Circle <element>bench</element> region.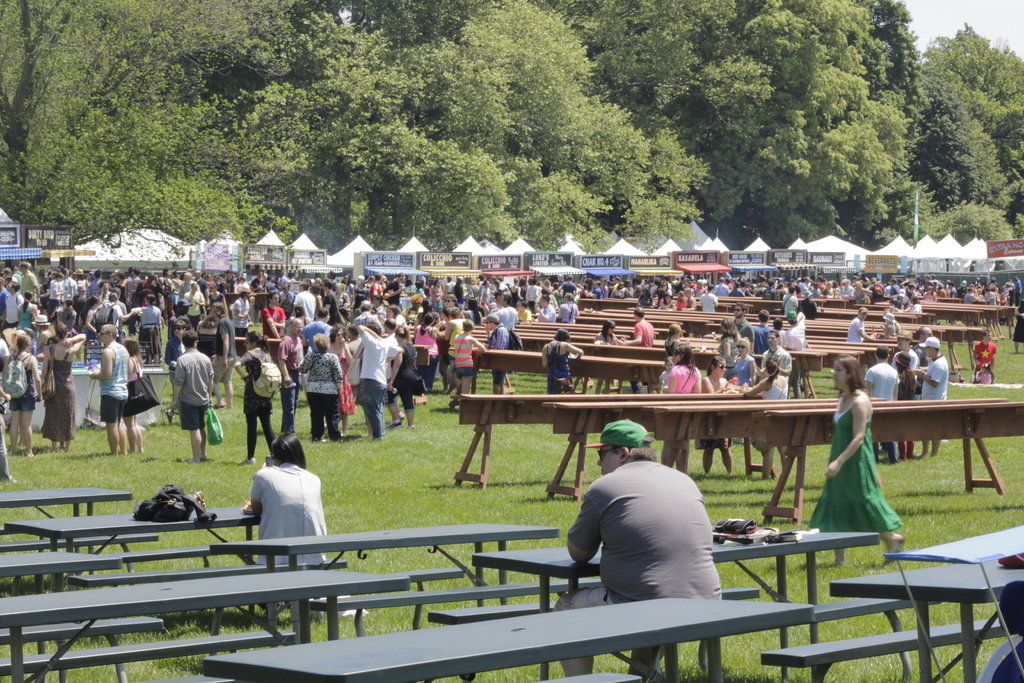
Region: Rect(10, 506, 287, 554).
